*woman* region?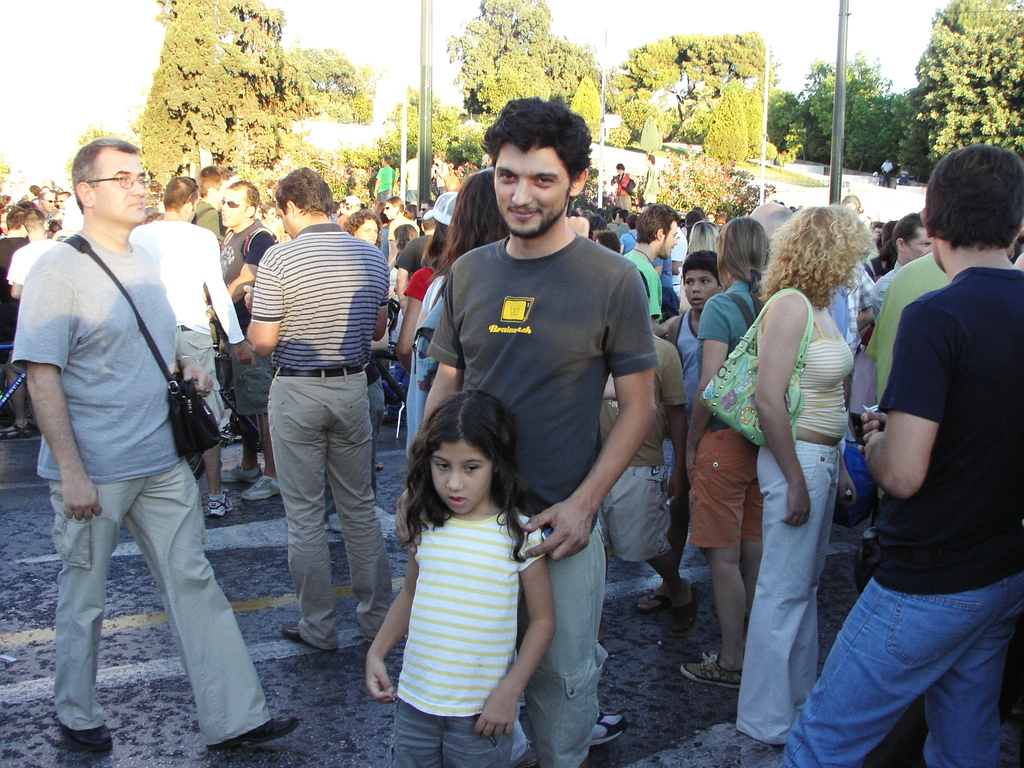
bbox=(733, 204, 874, 751)
